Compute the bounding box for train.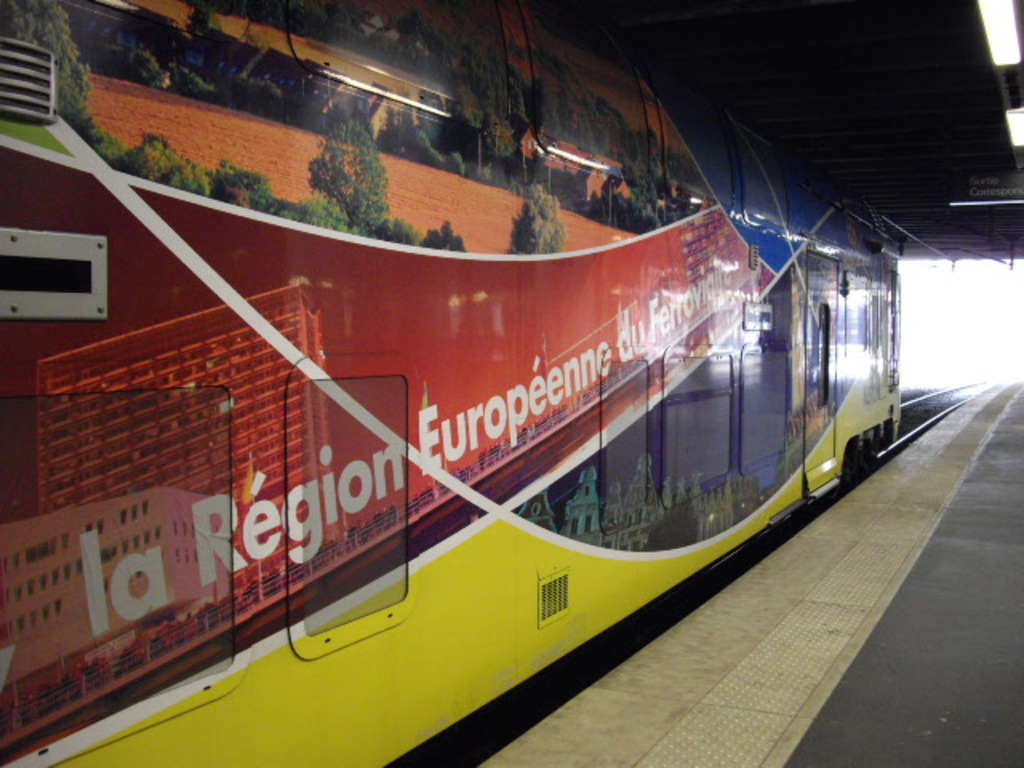
rect(0, 0, 902, 766).
